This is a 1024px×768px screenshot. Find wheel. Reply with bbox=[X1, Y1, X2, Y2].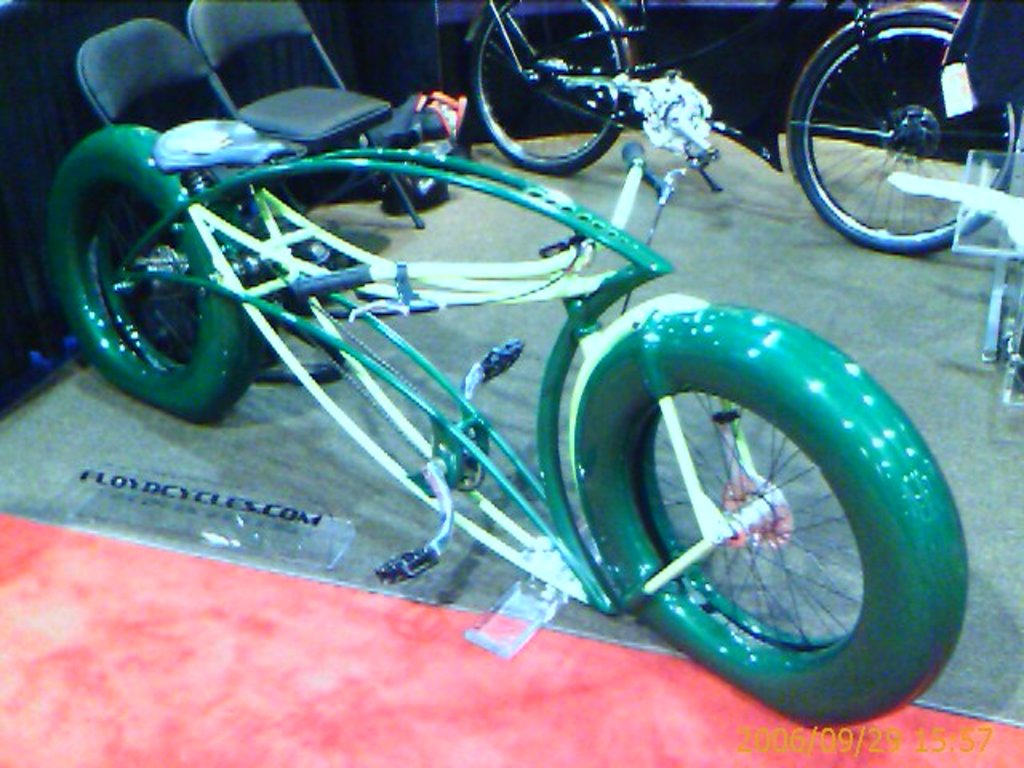
bbox=[472, 0, 642, 171].
